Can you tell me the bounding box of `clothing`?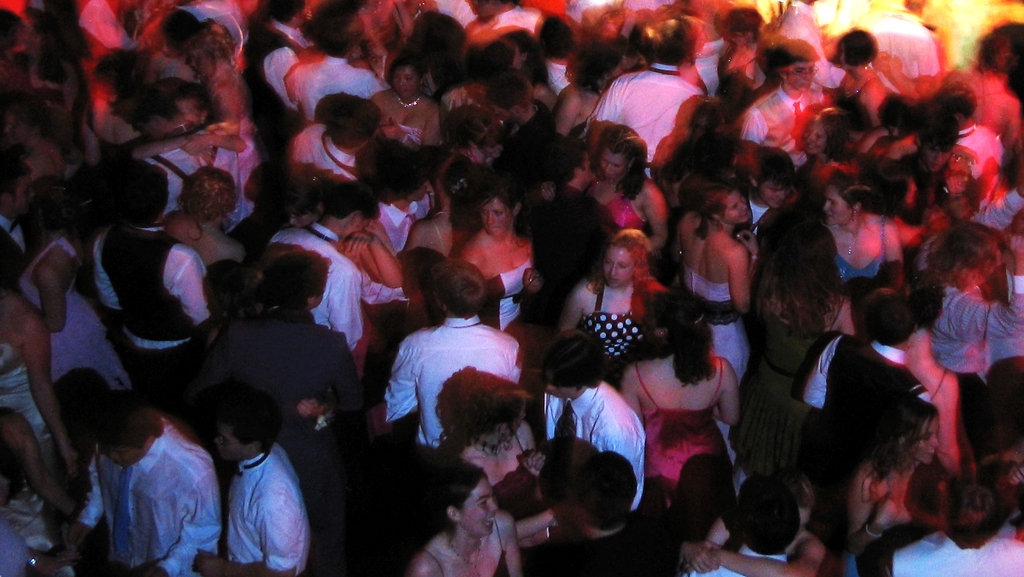
Rect(548, 377, 648, 506).
